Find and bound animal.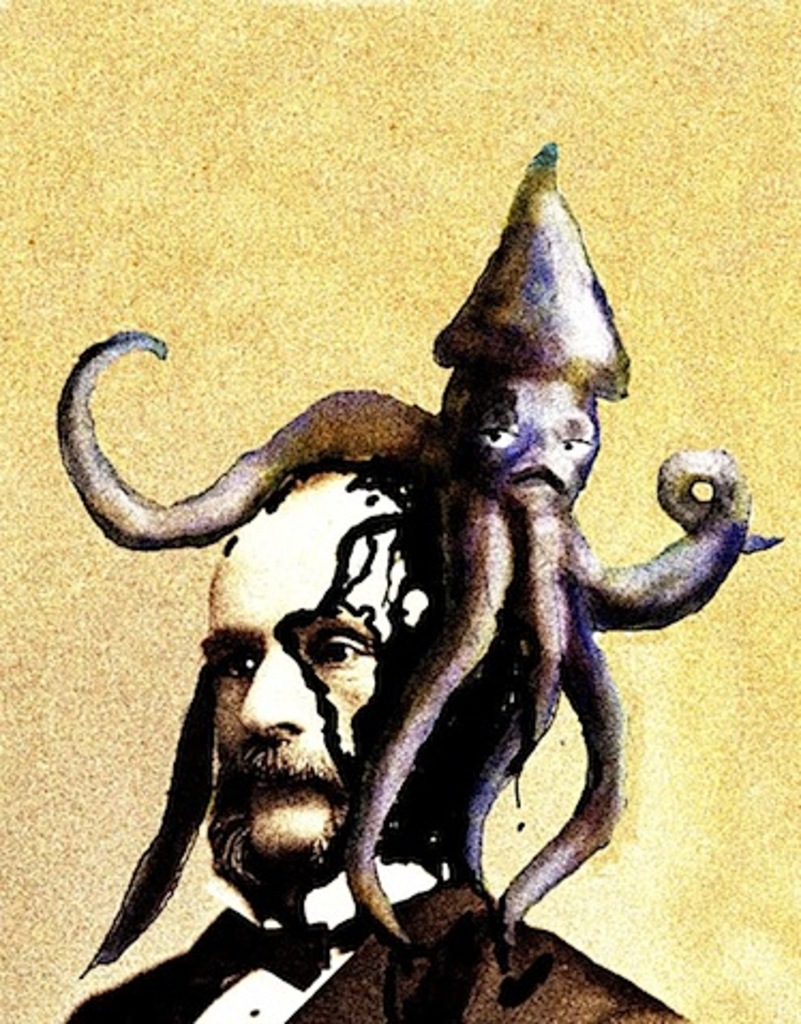
Bound: x1=56, y1=144, x2=788, y2=960.
